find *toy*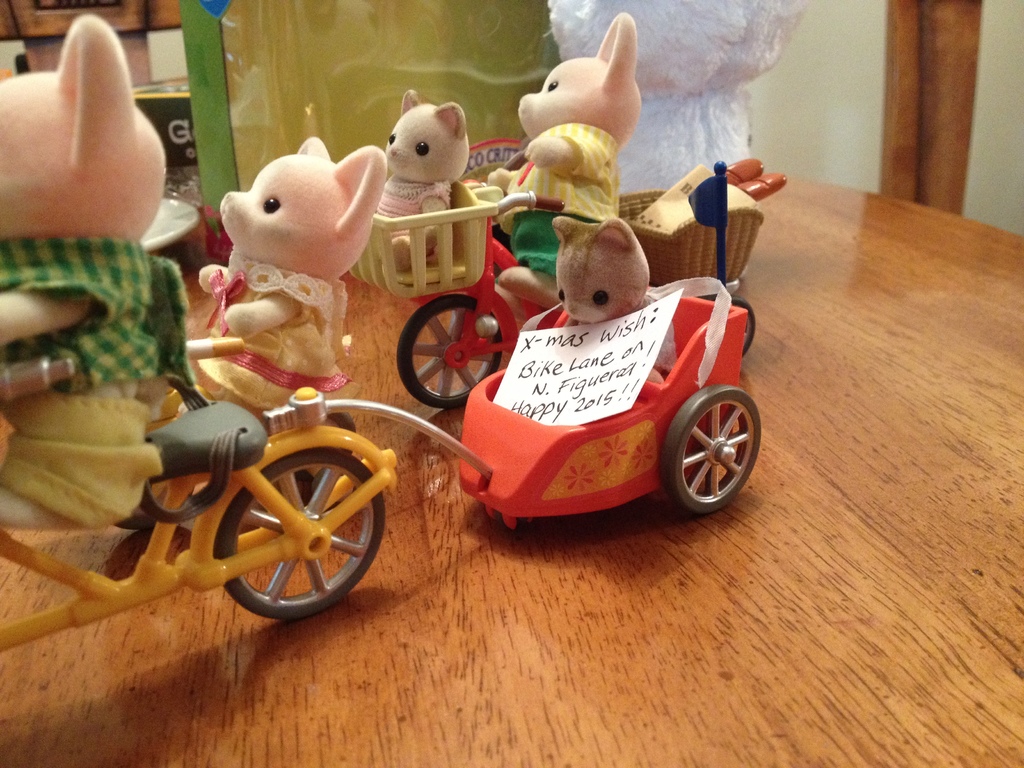
1 8 202 536
